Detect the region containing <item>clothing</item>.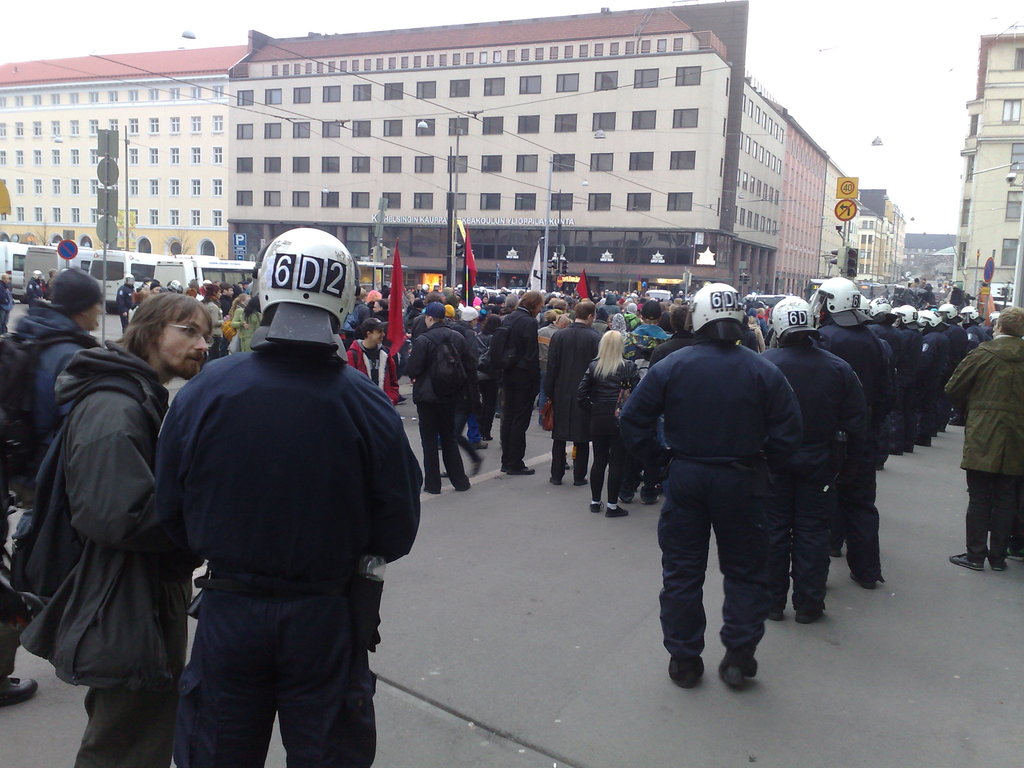
pyautogui.locateOnScreen(20, 336, 166, 767).
